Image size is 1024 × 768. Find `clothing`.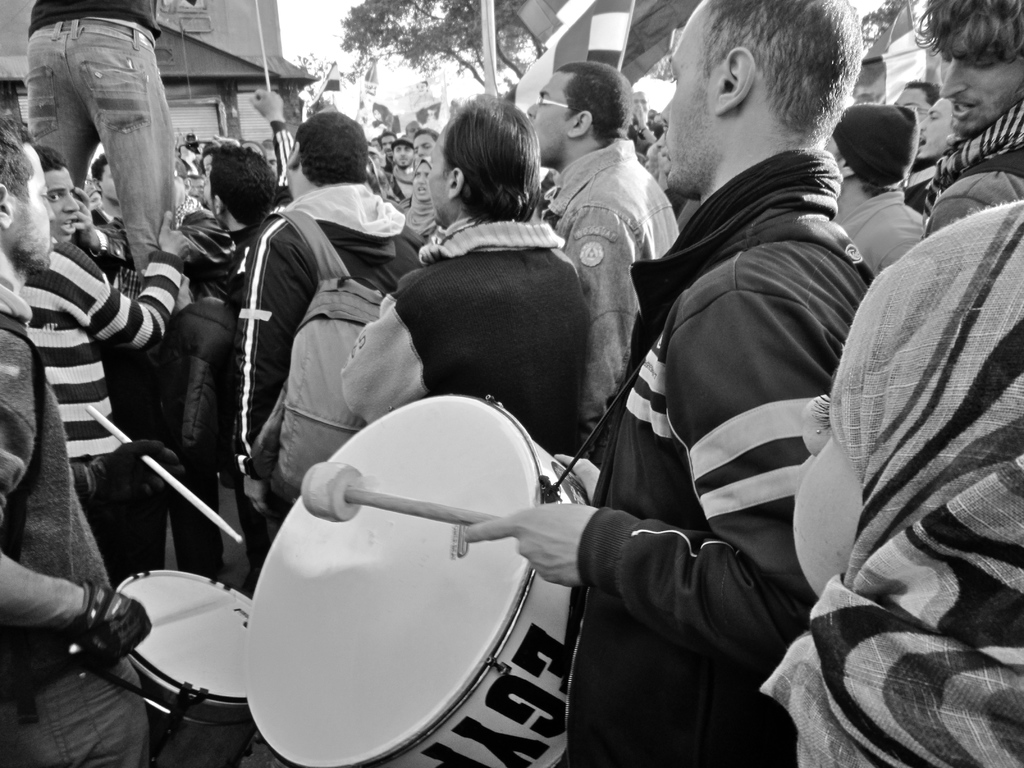
BBox(31, 0, 174, 276).
